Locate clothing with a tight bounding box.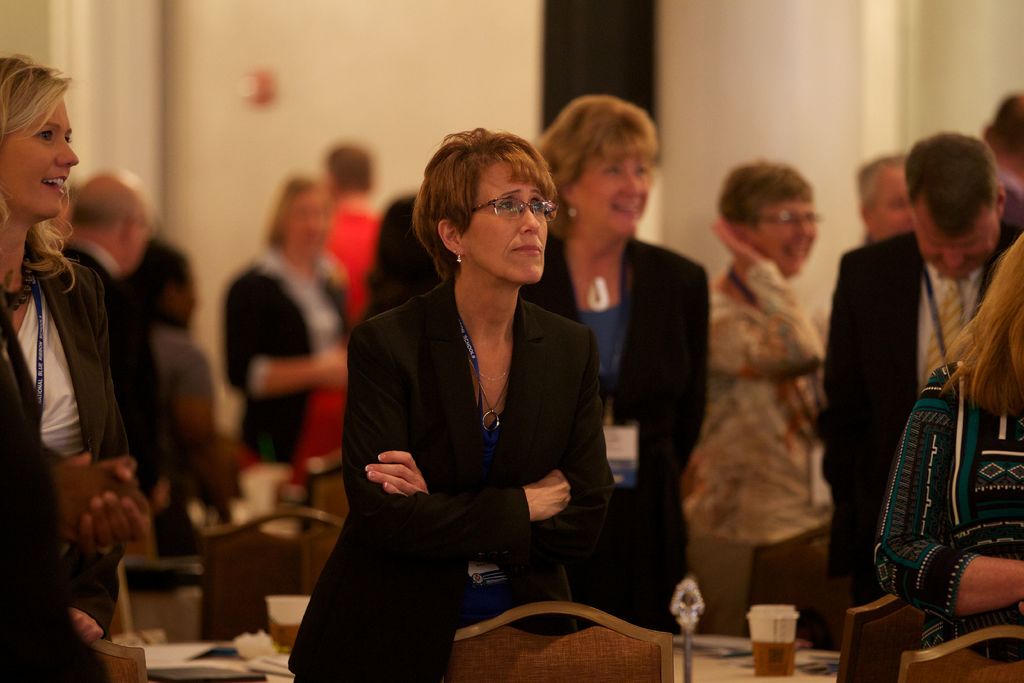
Rect(318, 201, 381, 324).
